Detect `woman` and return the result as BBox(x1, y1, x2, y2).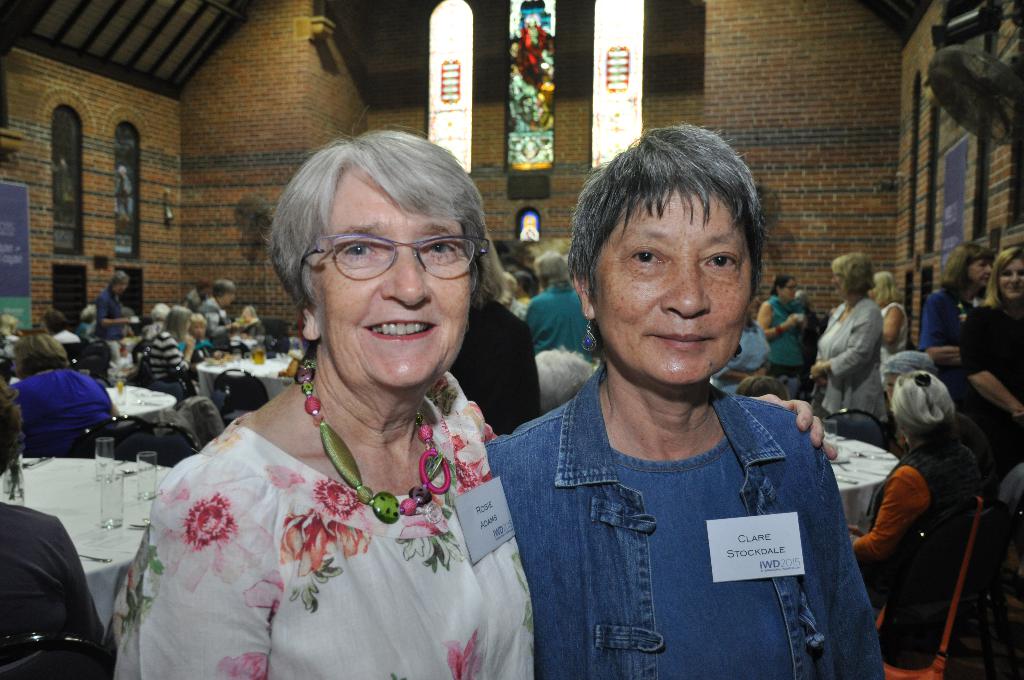
BBox(0, 379, 101, 644).
